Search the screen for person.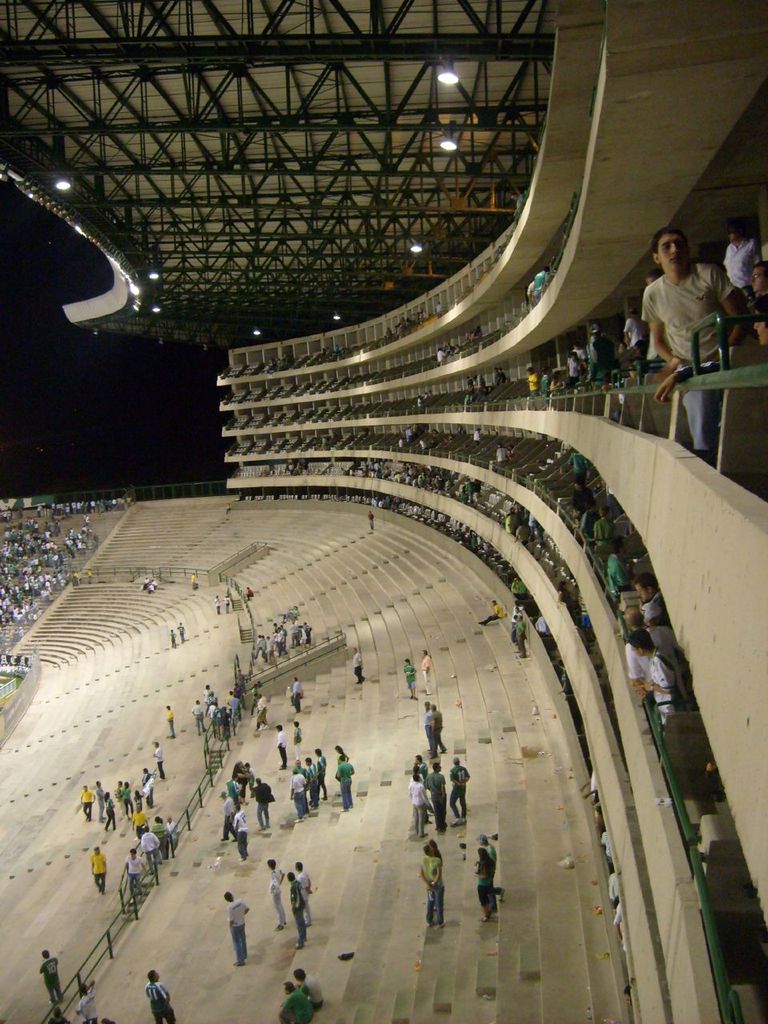
Found at 151 582 156 592.
